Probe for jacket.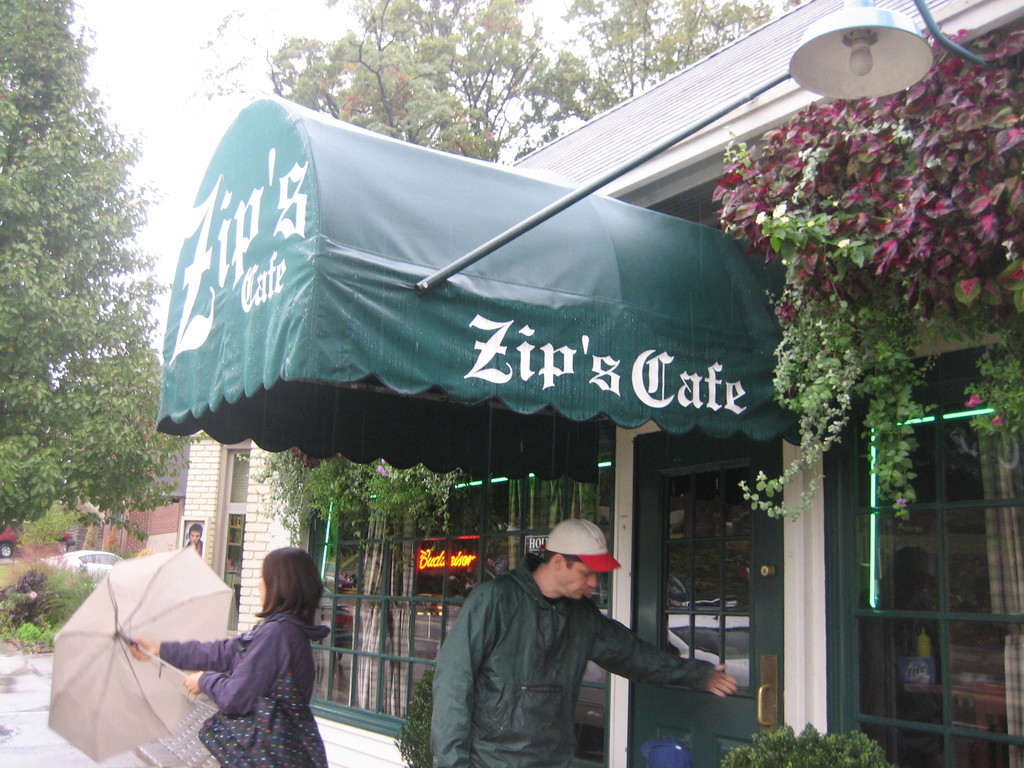
Probe result: x1=398, y1=556, x2=669, y2=767.
